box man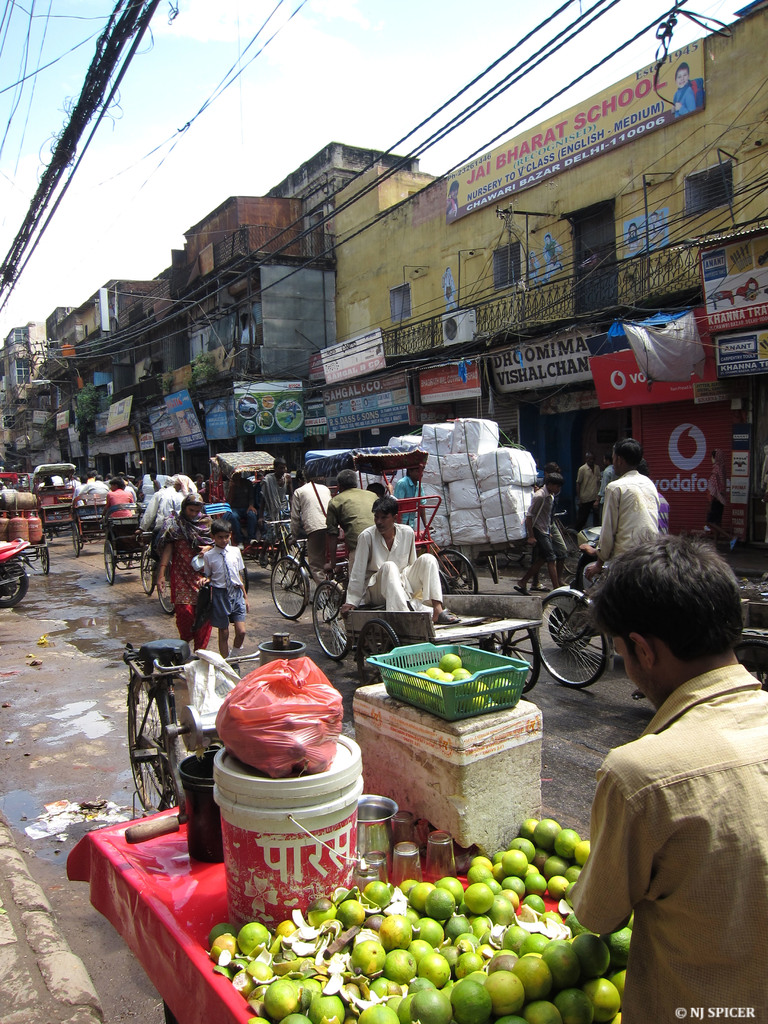
(left=576, top=450, right=604, bottom=532)
